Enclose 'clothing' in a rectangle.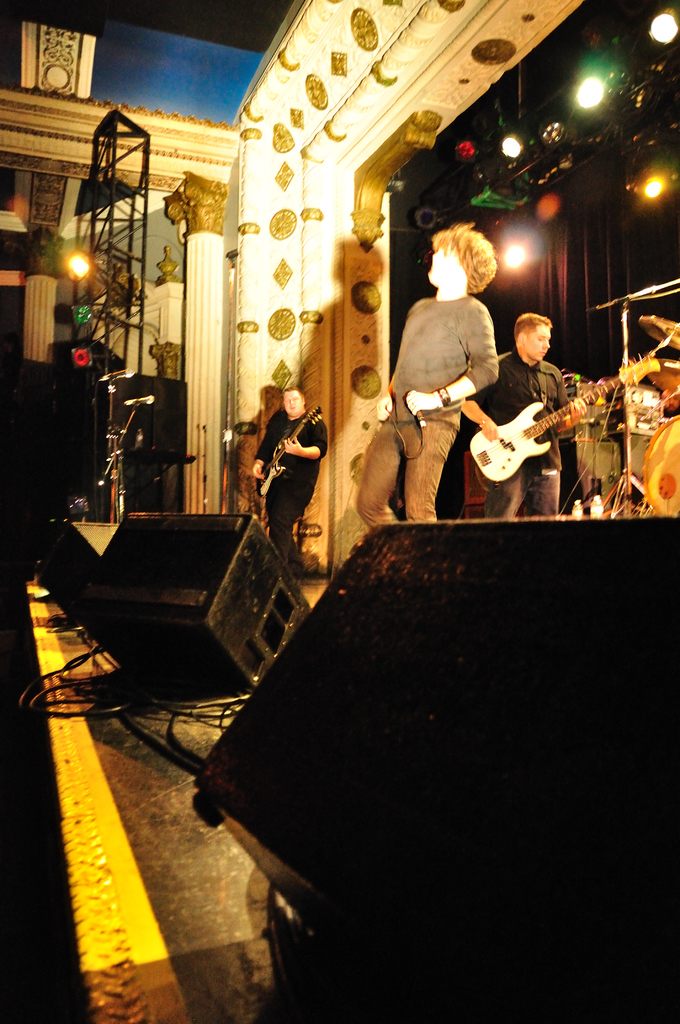
(left=241, top=400, right=336, bottom=552).
